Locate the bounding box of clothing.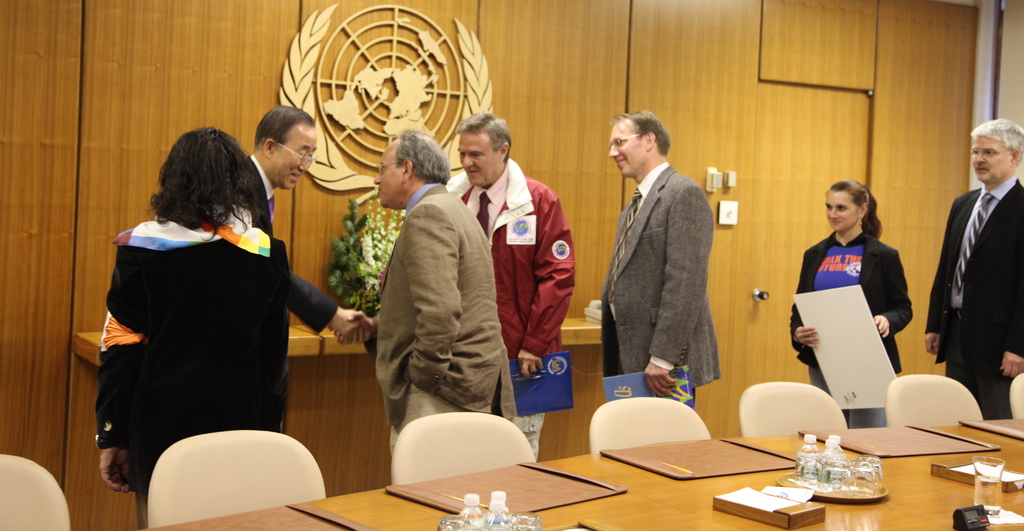
Bounding box: [593,145,752,438].
